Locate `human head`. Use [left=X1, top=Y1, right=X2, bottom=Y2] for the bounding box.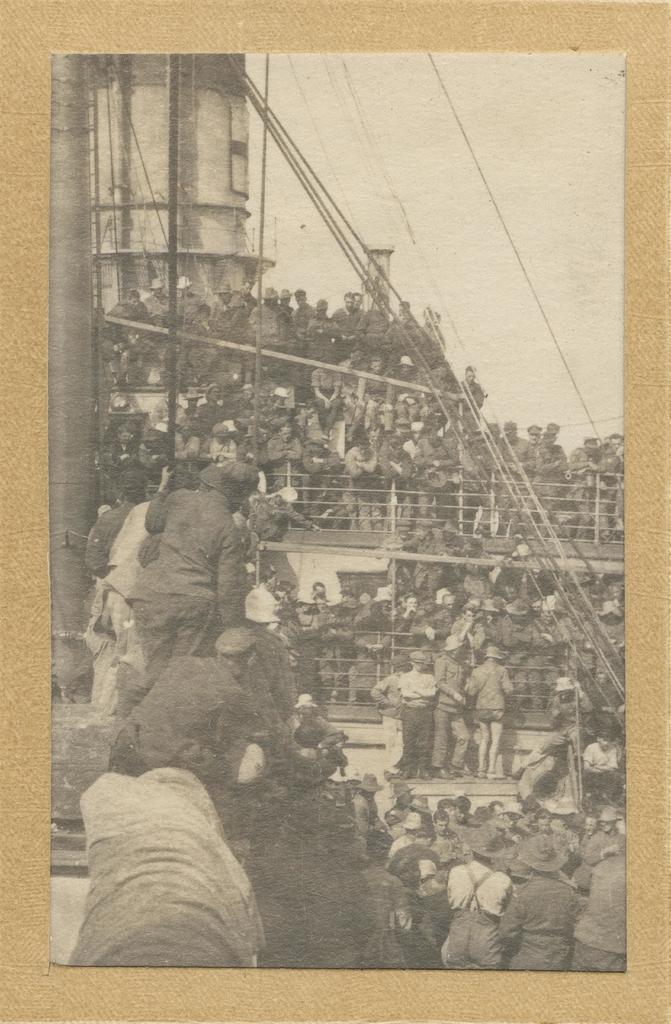
[left=218, top=629, right=251, bottom=672].
